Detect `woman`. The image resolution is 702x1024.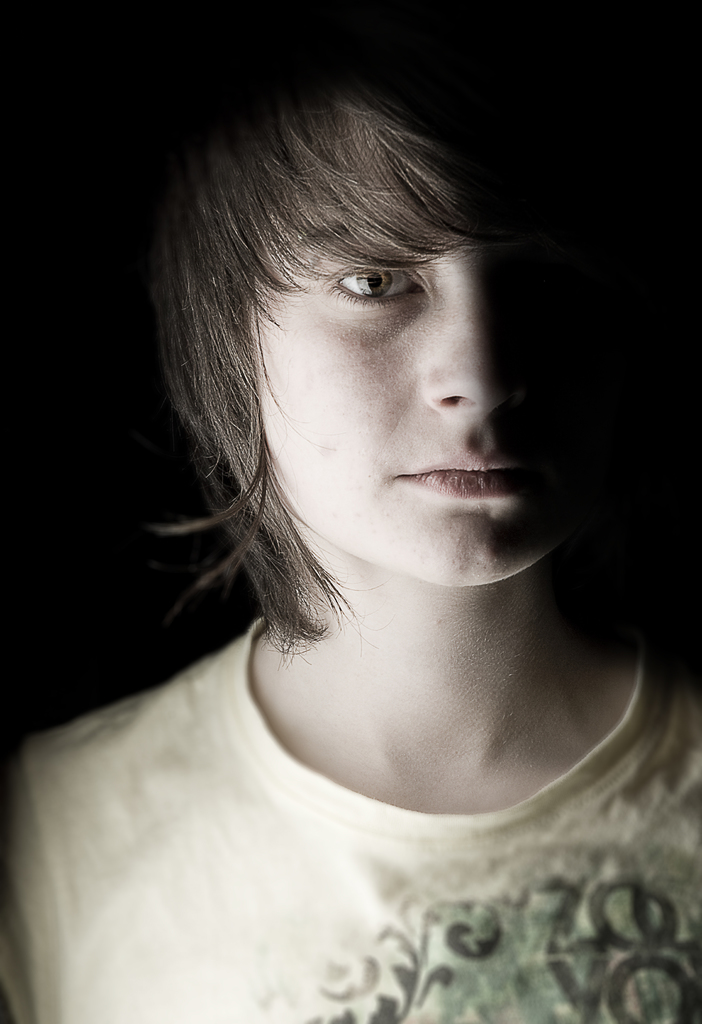
(19,1,671,1018).
